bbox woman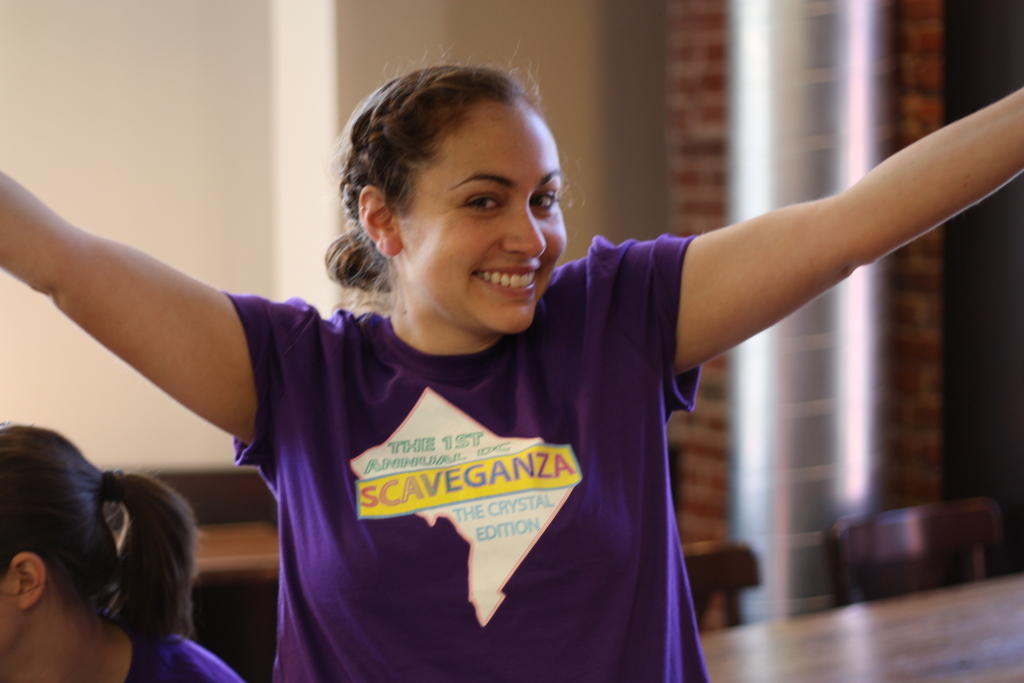
l=0, t=420, r=240, b=682
